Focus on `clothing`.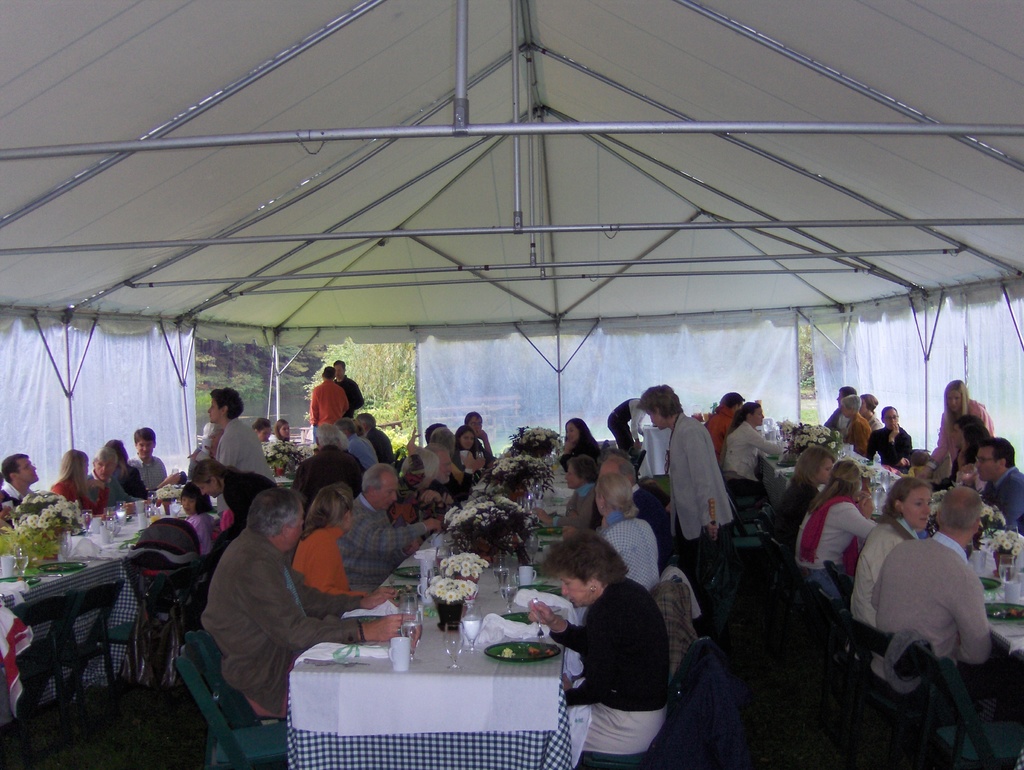
Focused at x1=342, y1=387, x2=368, y2=419.
